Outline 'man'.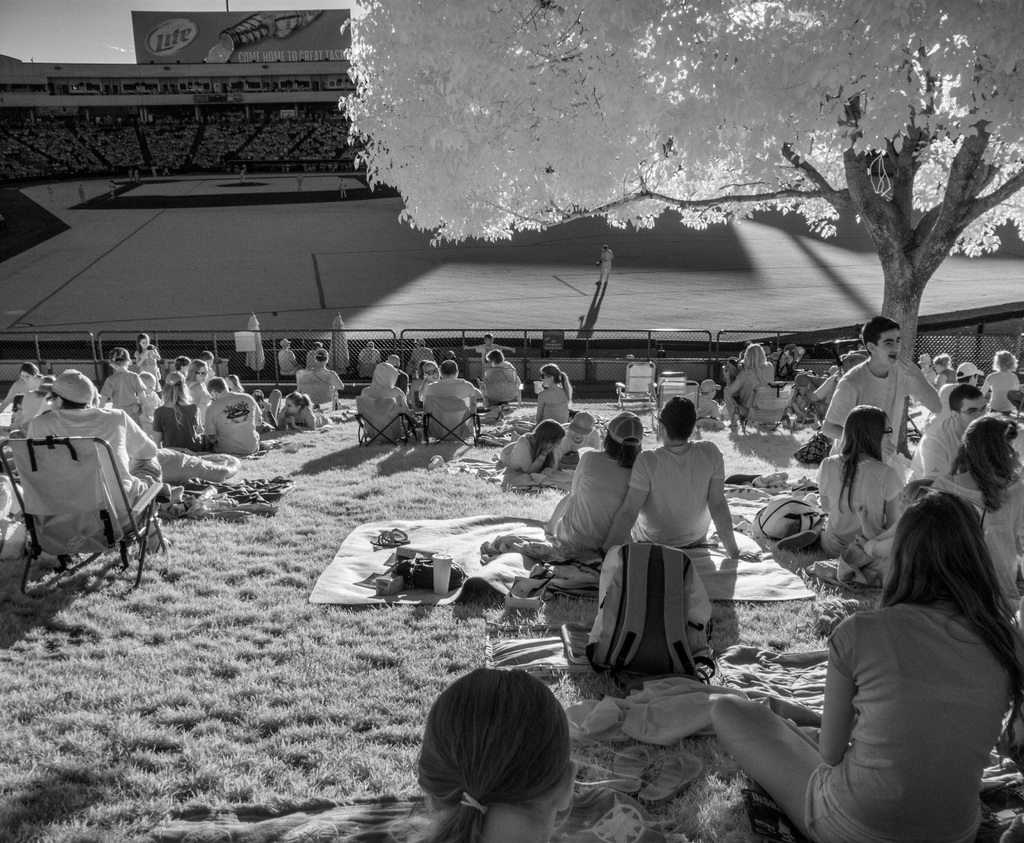
Outline: 913 372 989 486.
